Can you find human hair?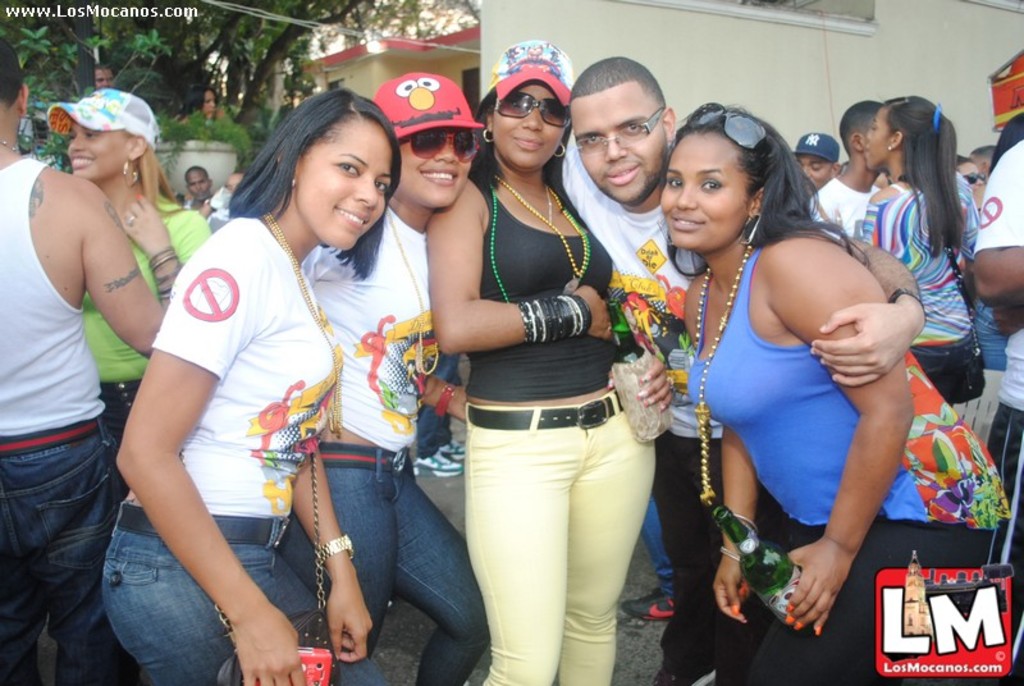
Yes, bounding box: x1=975, y1=147, x2=998, y2=163.
